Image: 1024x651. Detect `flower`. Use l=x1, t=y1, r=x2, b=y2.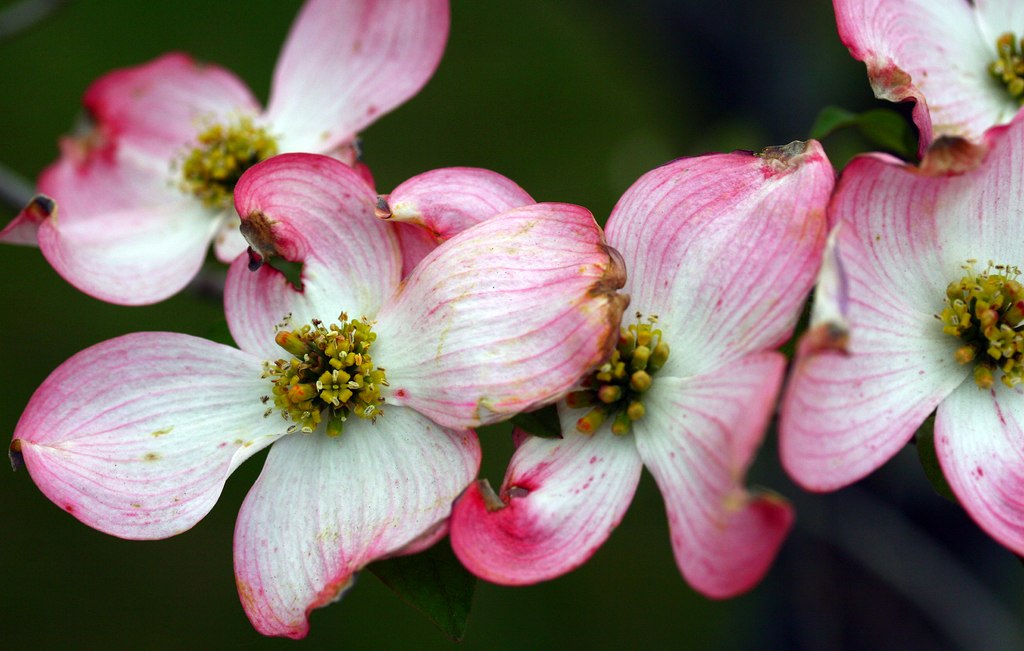
l=439, t=131, r=842, b=591.
